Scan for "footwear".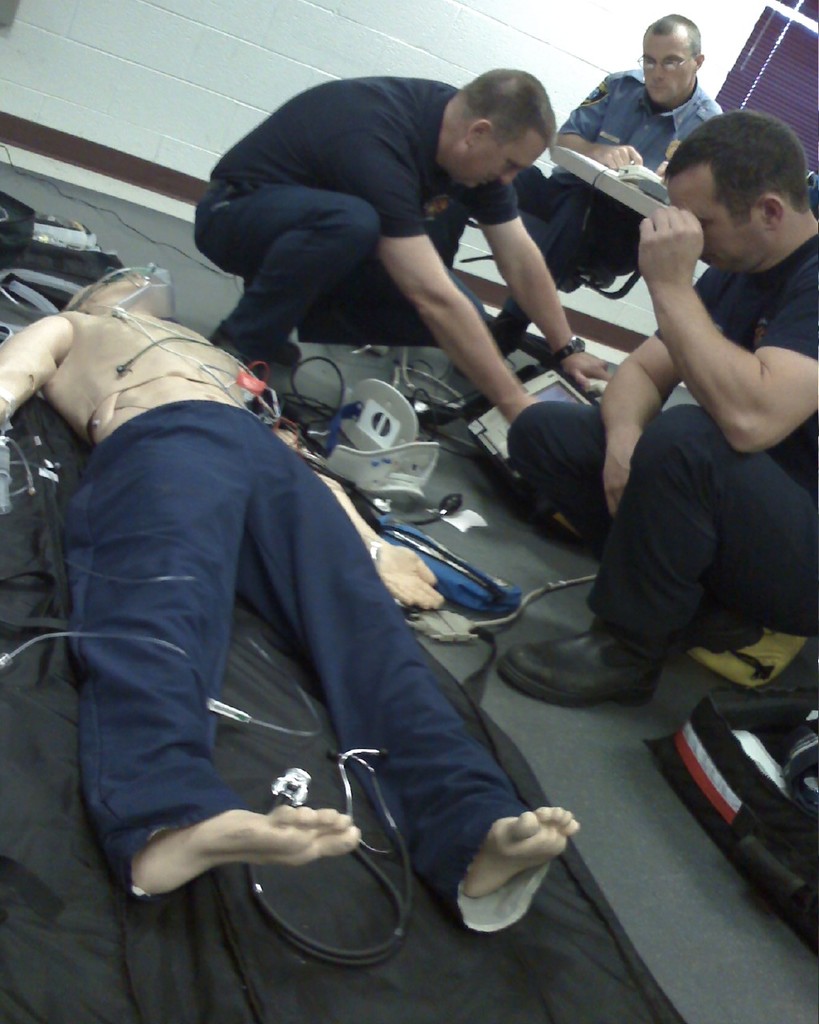
Scan result: <box>204,321,257,374</box>.
